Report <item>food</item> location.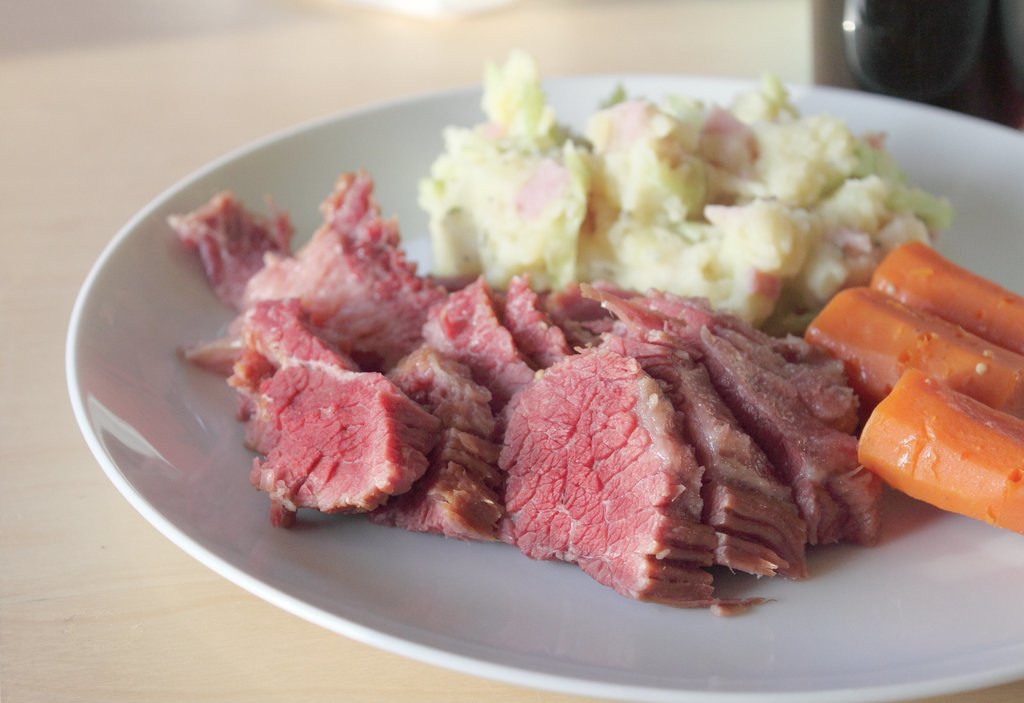
Report: <bbox>849, 369, 1023, 531</bbox>.
